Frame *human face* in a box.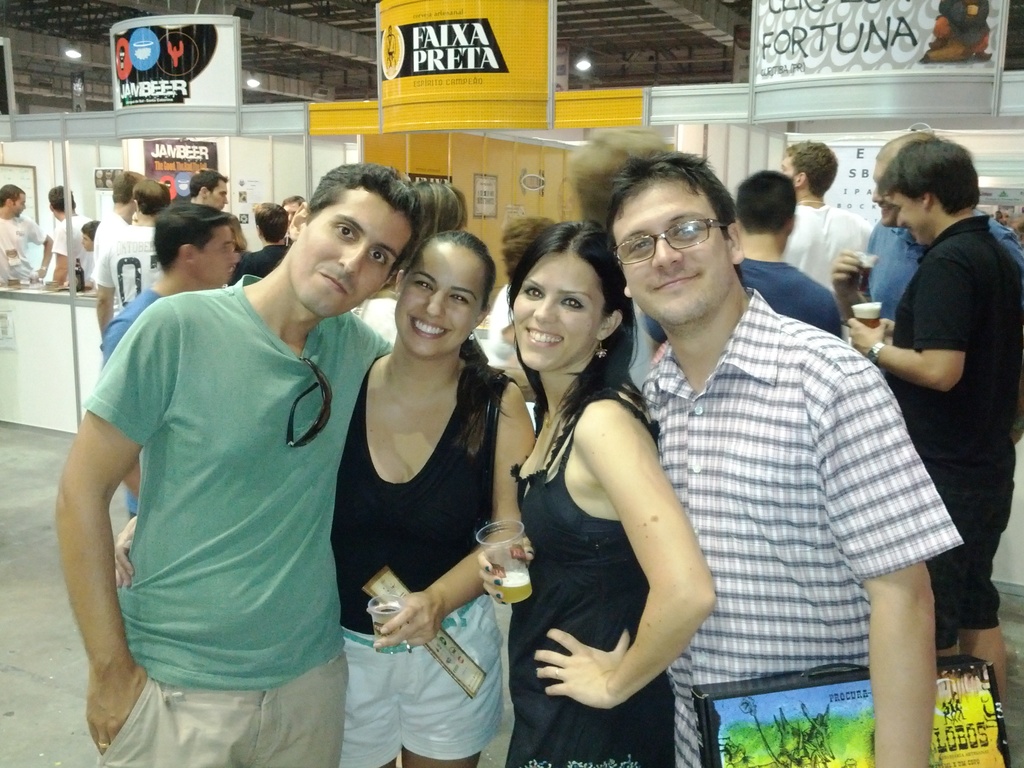
12:197:27:218.
